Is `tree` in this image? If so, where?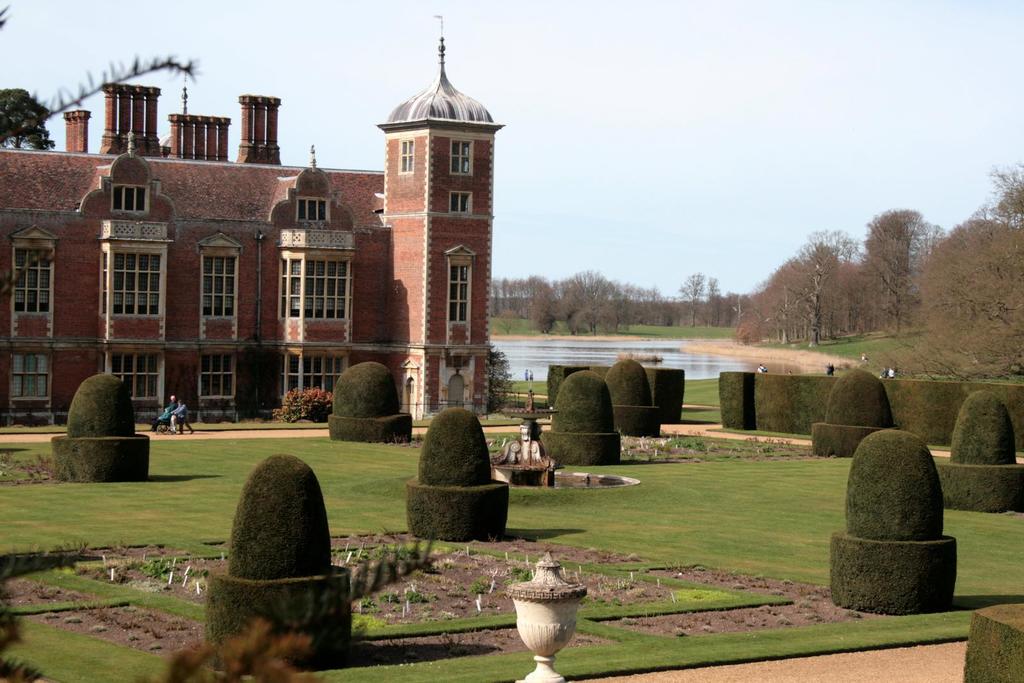
Yes, at 810/369/894/453.
